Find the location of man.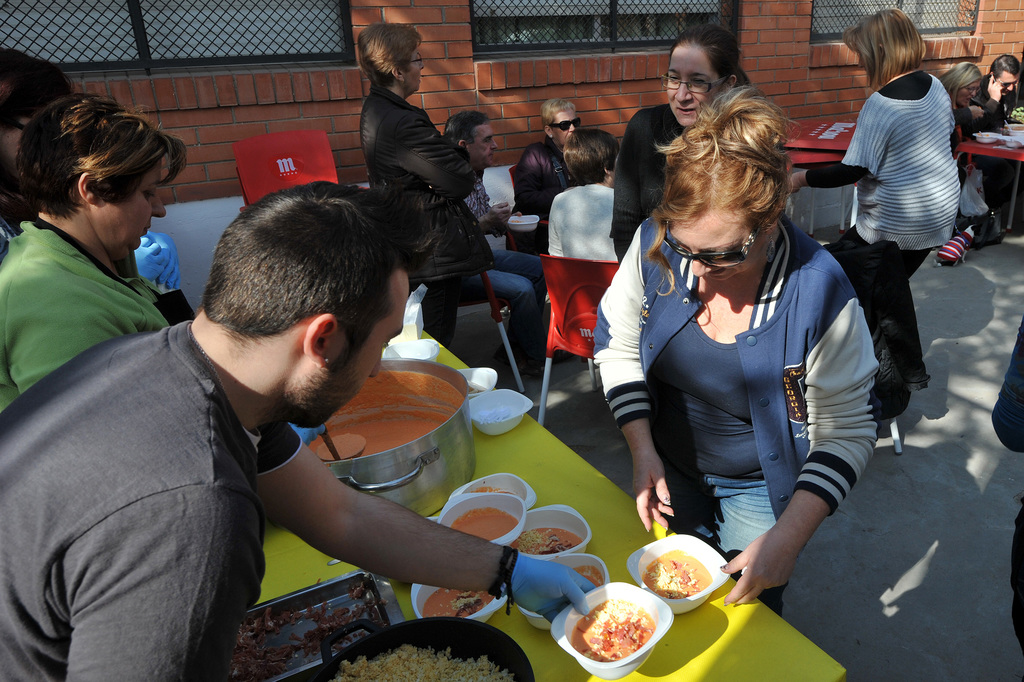
Location: (515, 97, 579, 214).
